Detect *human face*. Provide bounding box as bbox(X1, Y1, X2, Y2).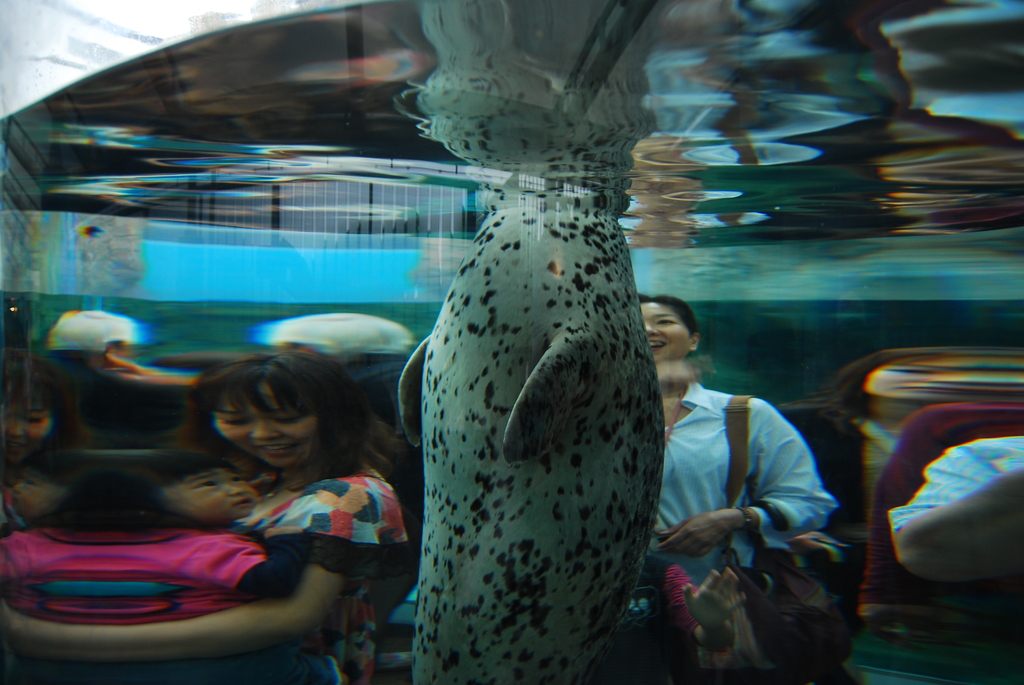
bbox(644, 303, 691, 362).
